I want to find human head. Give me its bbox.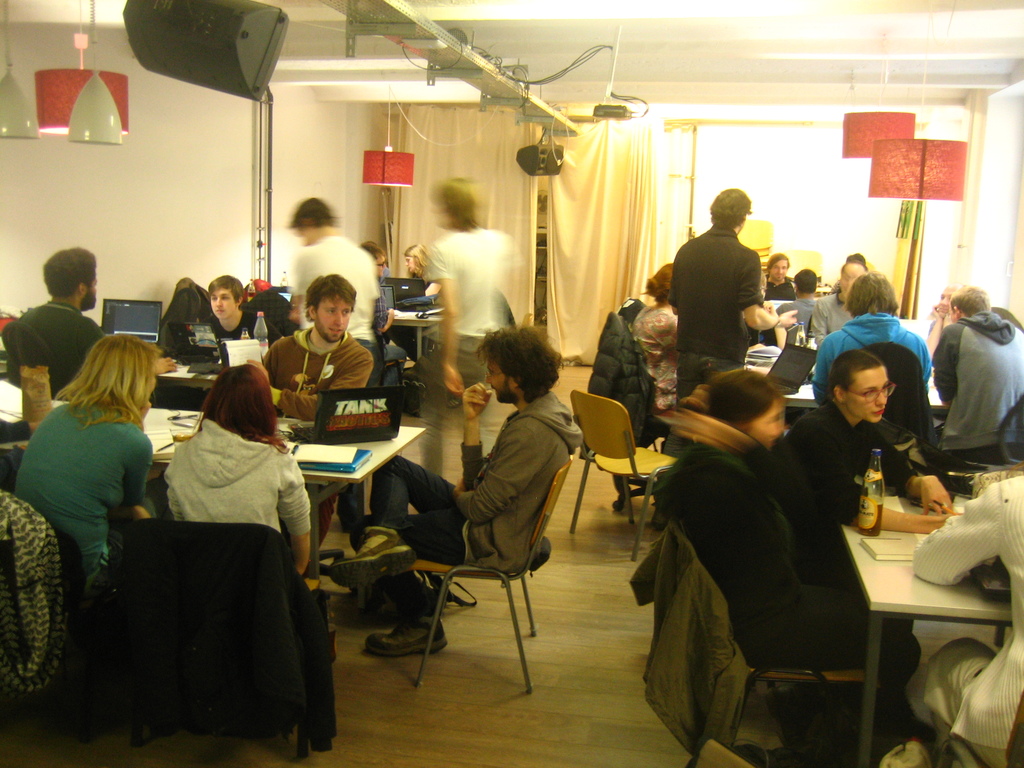
BBox(948, 284, 993, 324).
